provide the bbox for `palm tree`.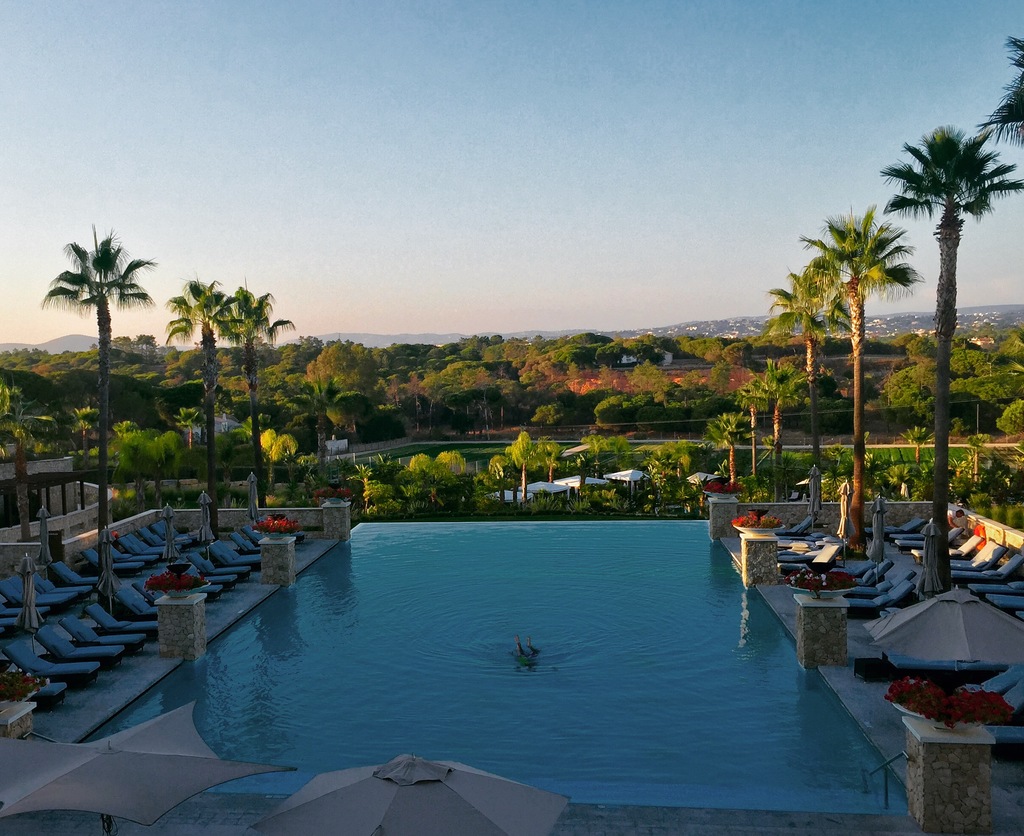
[884,124,1023,587].
